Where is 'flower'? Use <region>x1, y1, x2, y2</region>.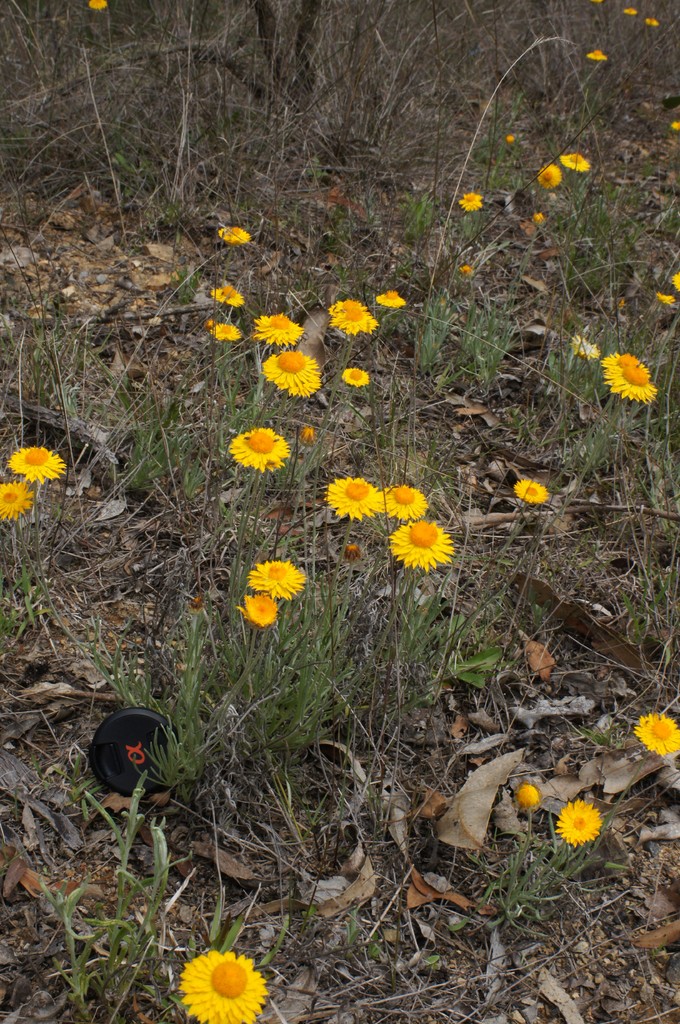
<region>8, 445, 68, 488</region>.
